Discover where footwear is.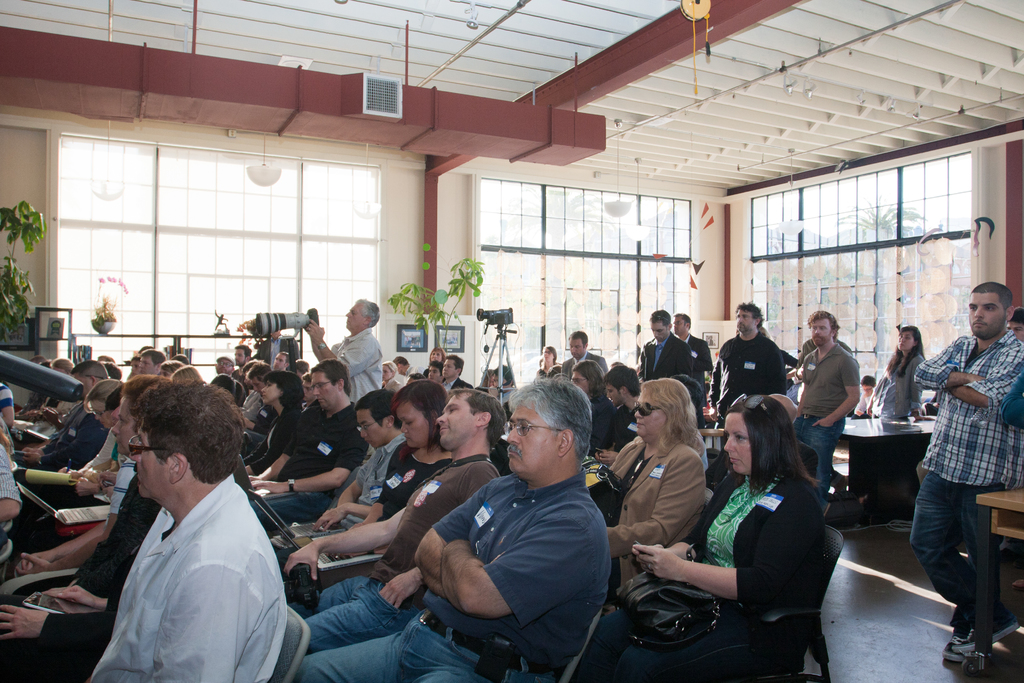
Discovered at 941/630/967/664.
